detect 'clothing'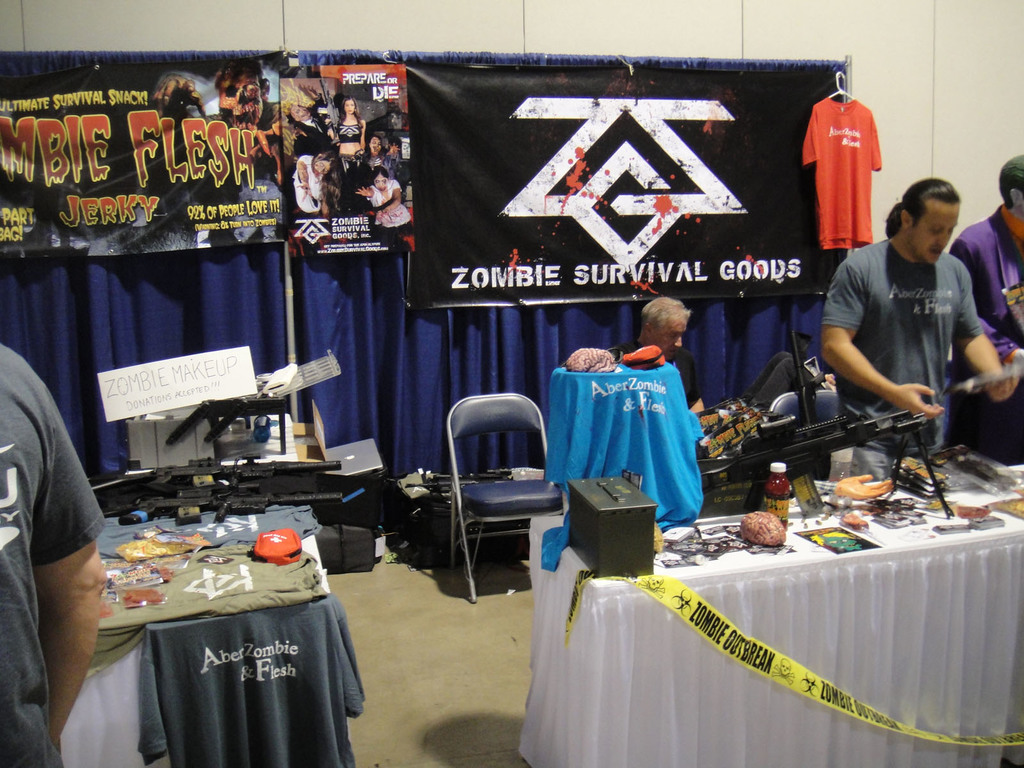
left=743, top=353, right=819, bottom=411
